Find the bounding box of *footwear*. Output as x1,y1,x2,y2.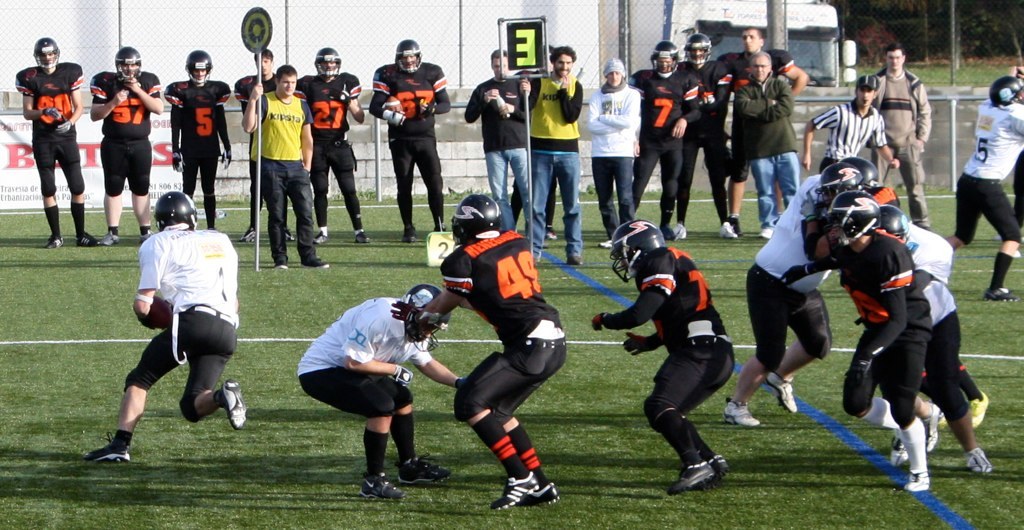
396,457,451,483.
